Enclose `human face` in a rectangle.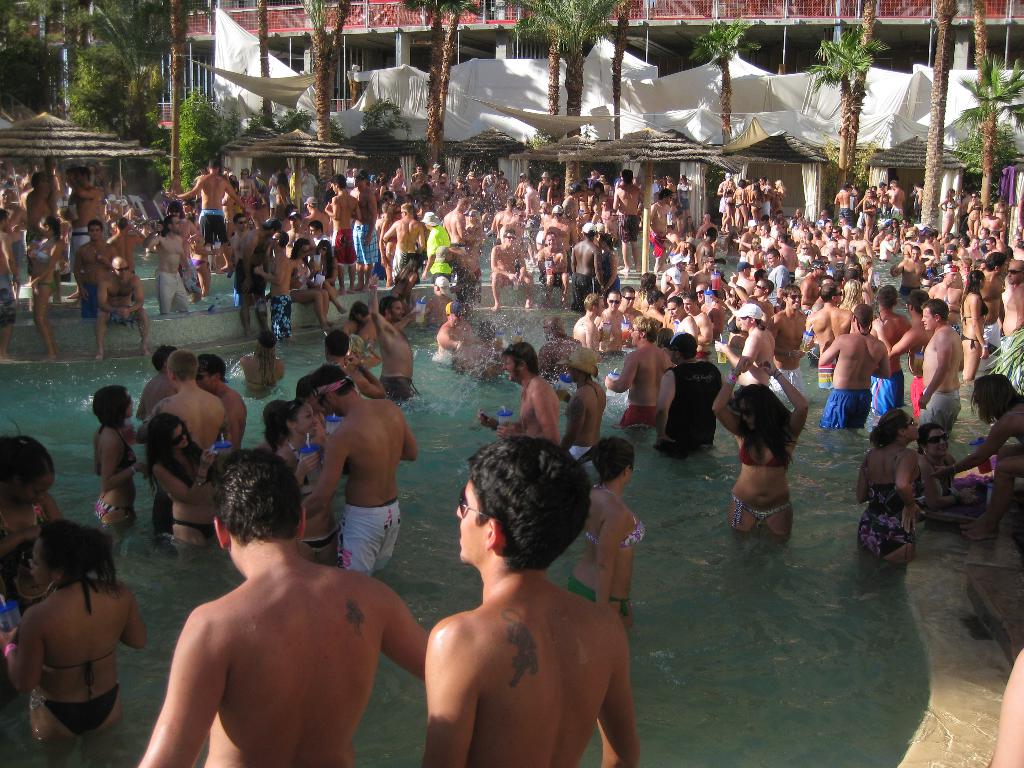
BBox(301, 241, 310, 254).
